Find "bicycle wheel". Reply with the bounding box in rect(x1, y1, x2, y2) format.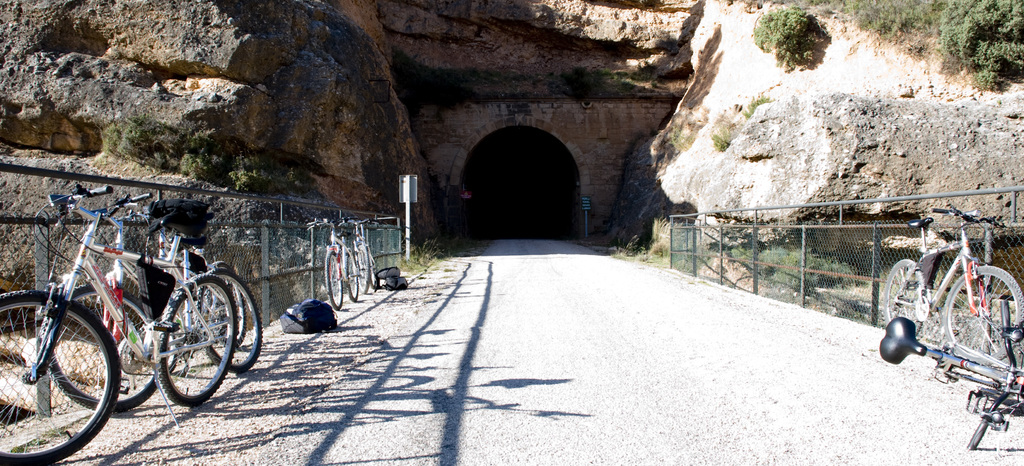
rect(929, 358, 1023, 418).
